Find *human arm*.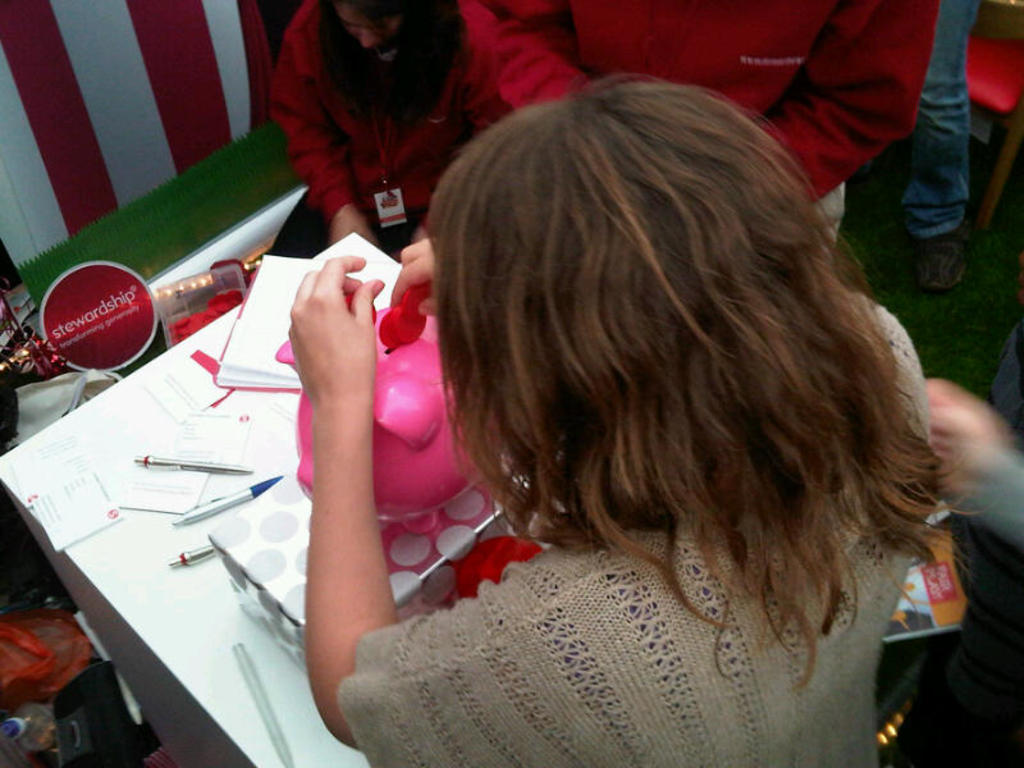
[291, 22, 352, 241].
